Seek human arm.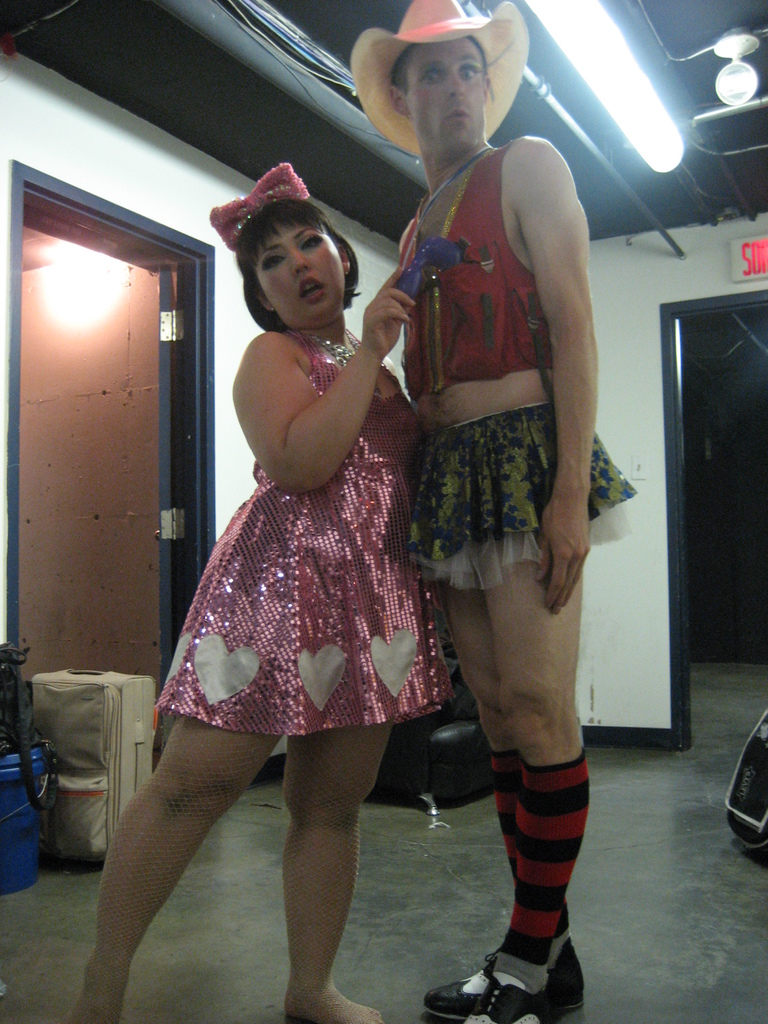
left=227, top=298, right=399, bottom=541.
